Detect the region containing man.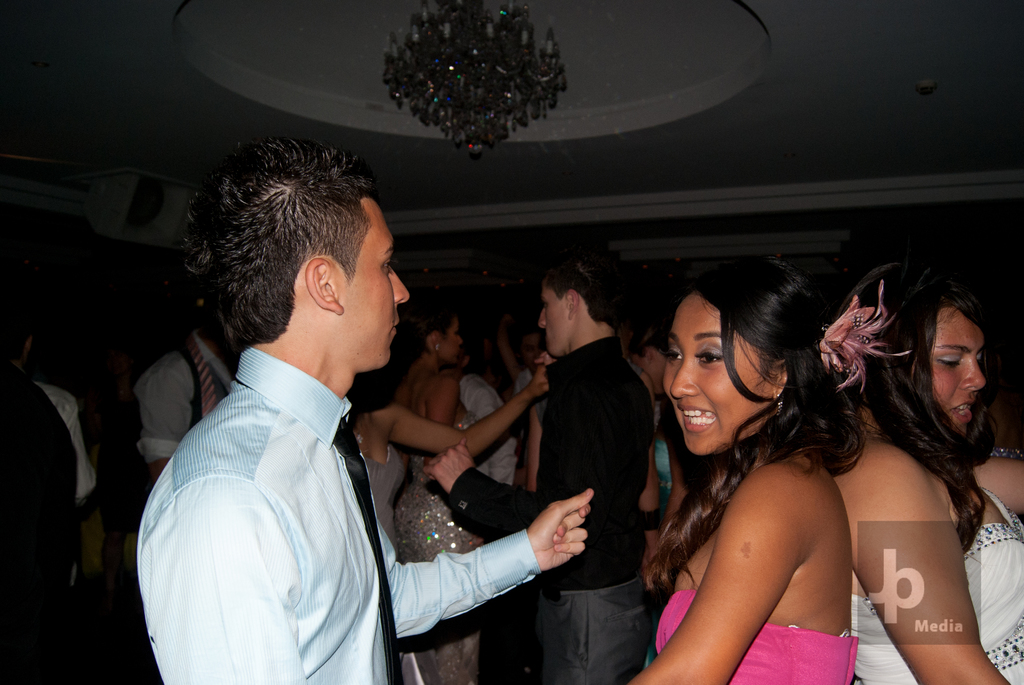
bbox=(520, 327, 547, 407).
